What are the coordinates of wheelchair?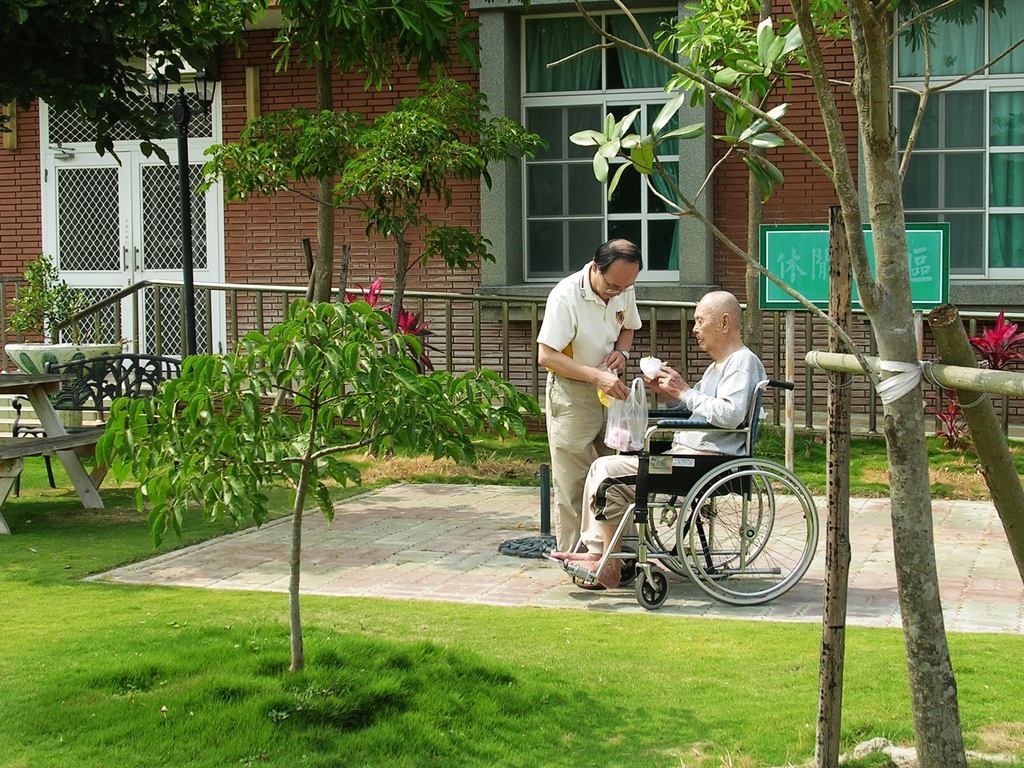
[556, 362, 797, 610].
